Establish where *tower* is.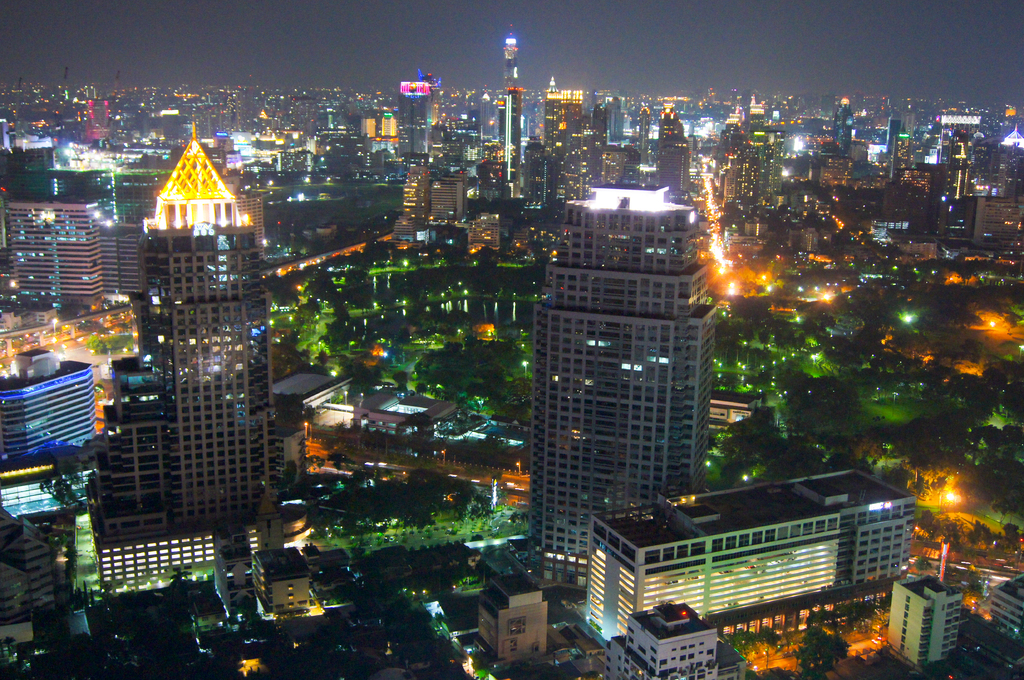
Established at <bbox>884, 569, 956, 661</bbox>.
